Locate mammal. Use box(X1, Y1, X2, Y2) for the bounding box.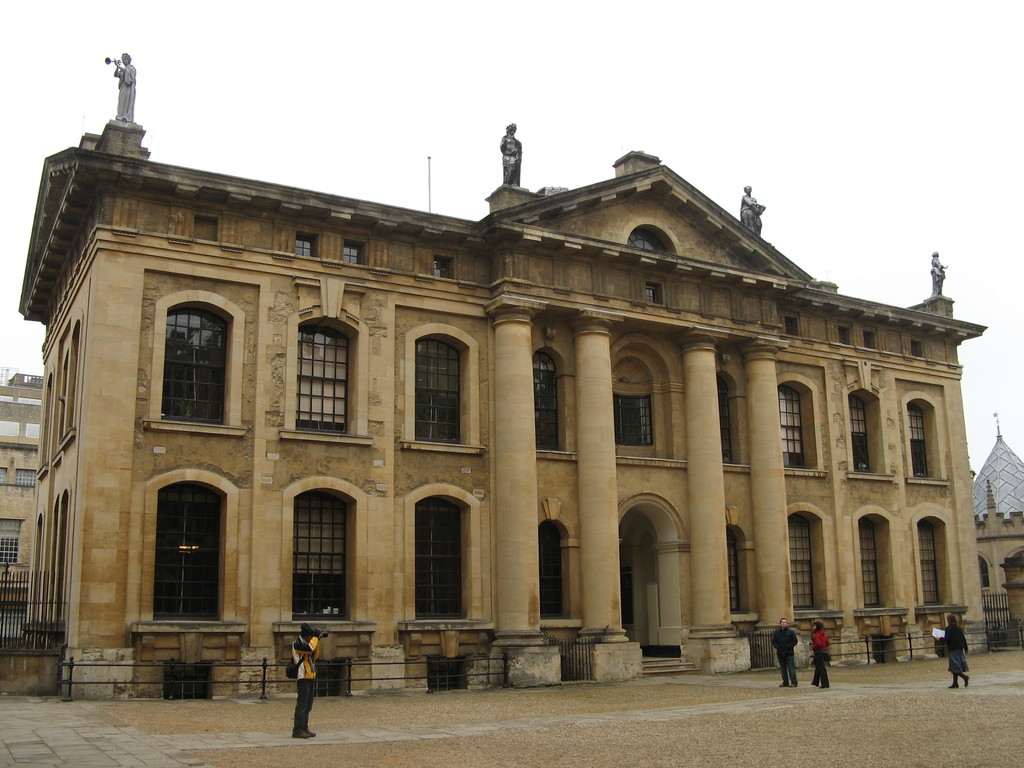
box(739, 185, 764, 235).
